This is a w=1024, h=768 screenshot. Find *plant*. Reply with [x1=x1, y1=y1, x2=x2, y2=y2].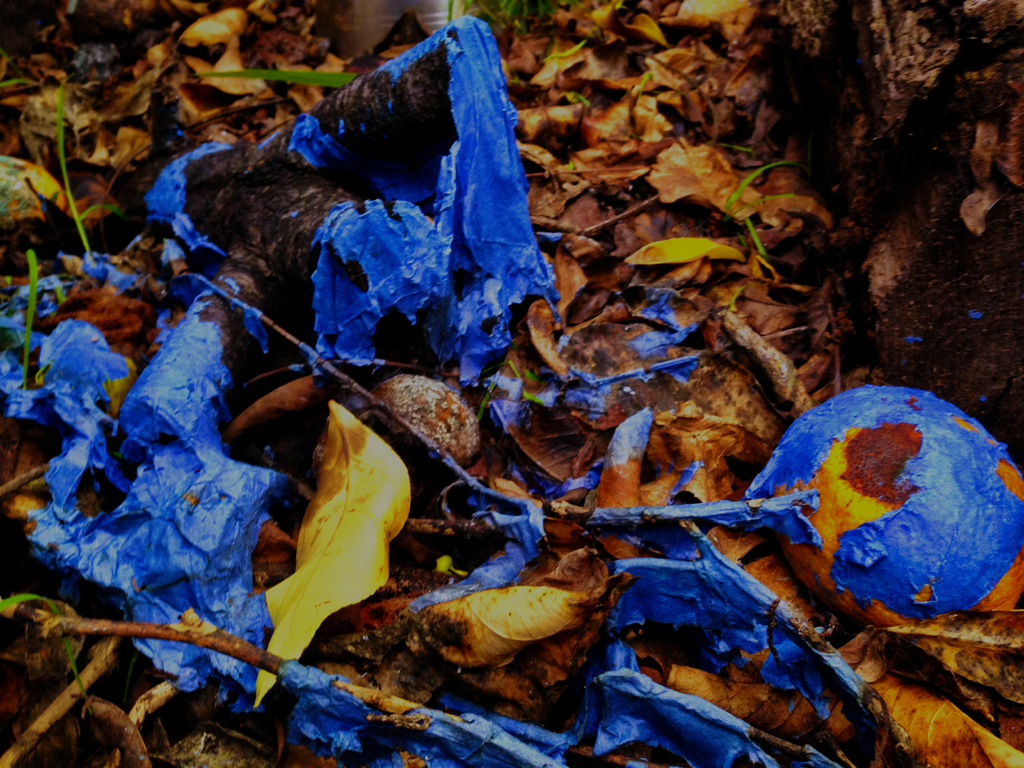
[x1=21, y1=246, x2=34, y2=391].
